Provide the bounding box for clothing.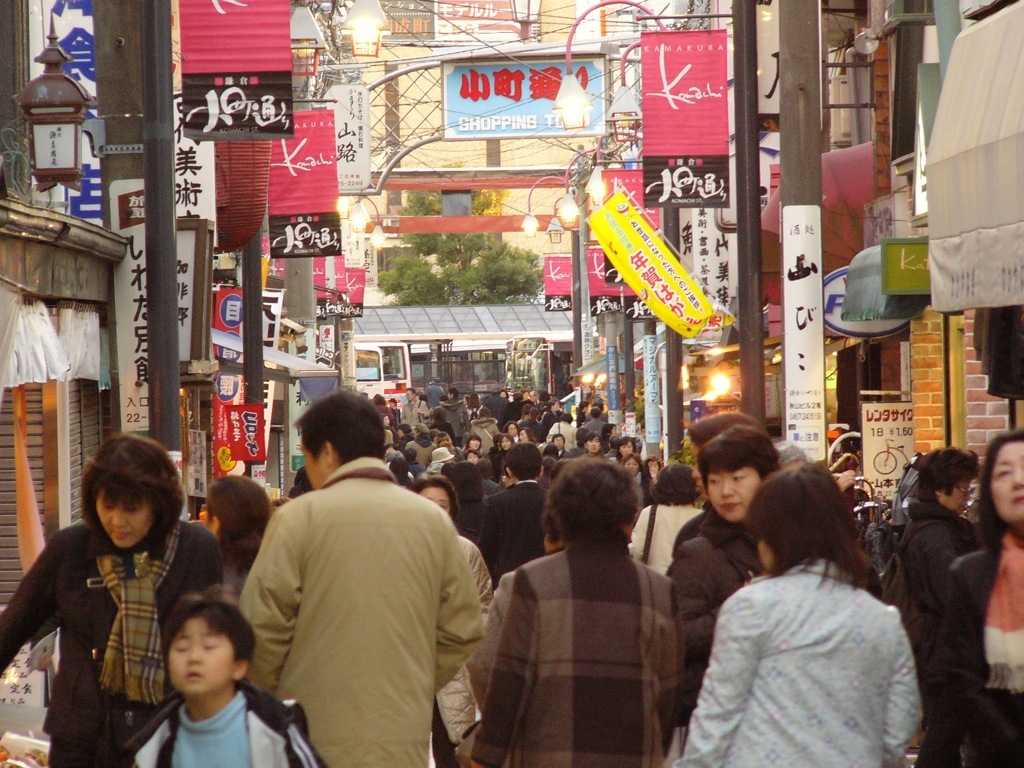
681:552:922:767.
